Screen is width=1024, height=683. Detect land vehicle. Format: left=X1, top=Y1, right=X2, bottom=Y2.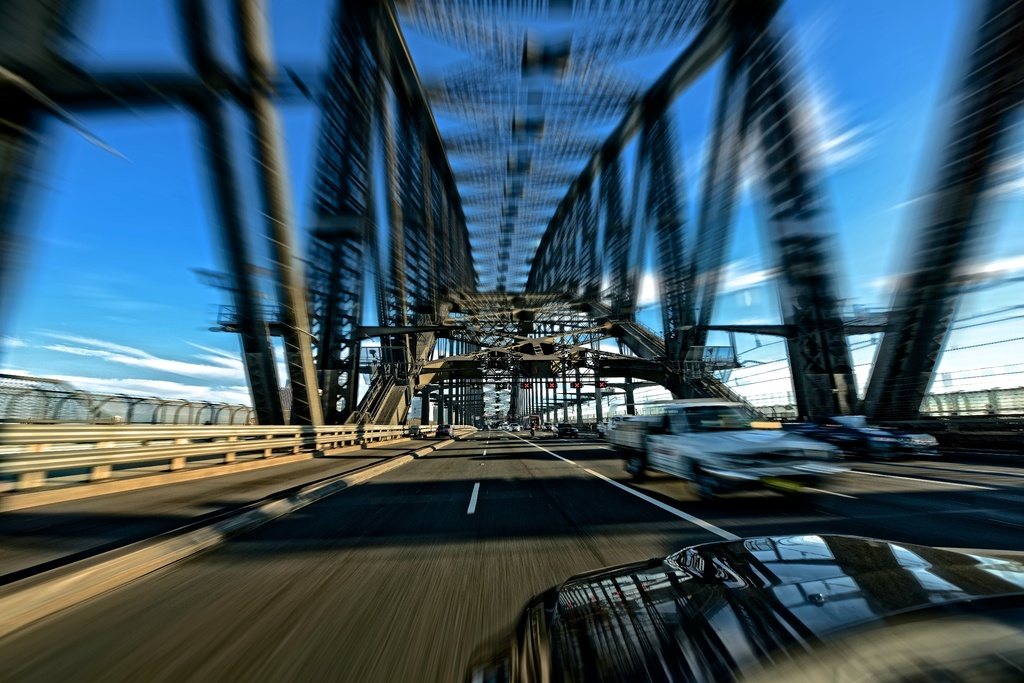
left=522, top=414, right=540, bottom=432.
